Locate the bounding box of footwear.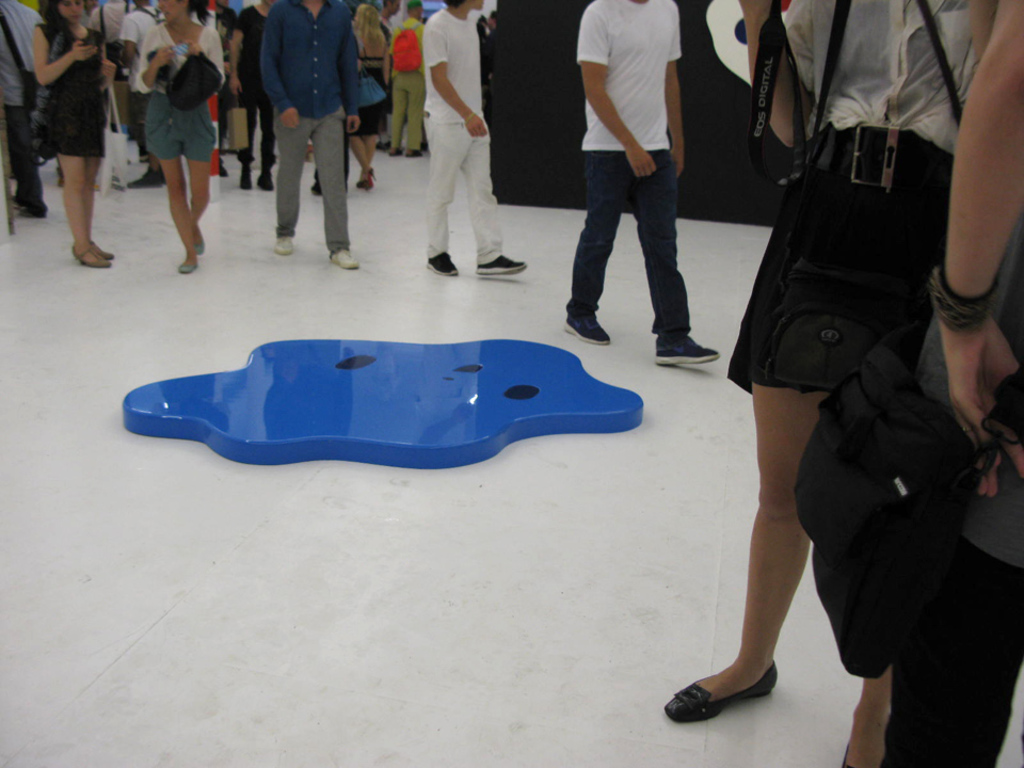
Bounding box: l=356, t=169, r=378, b=189.
